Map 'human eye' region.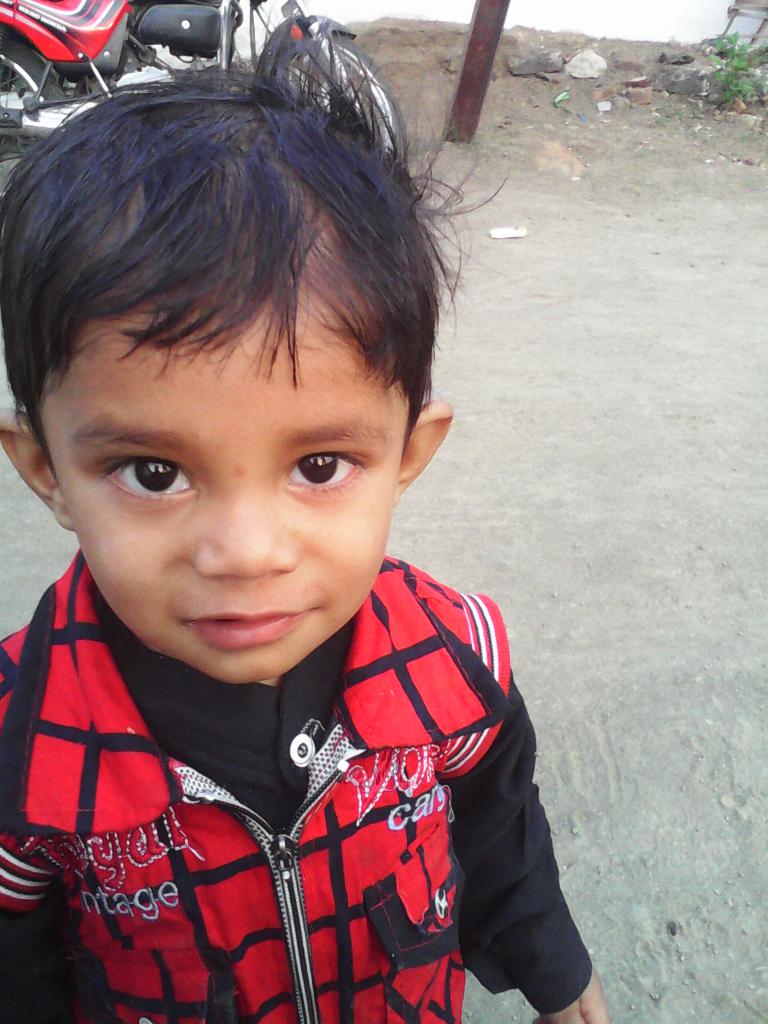
Mapped to {"x1": 93, "y1": 452, "x2": 196, "y2": 515}.
